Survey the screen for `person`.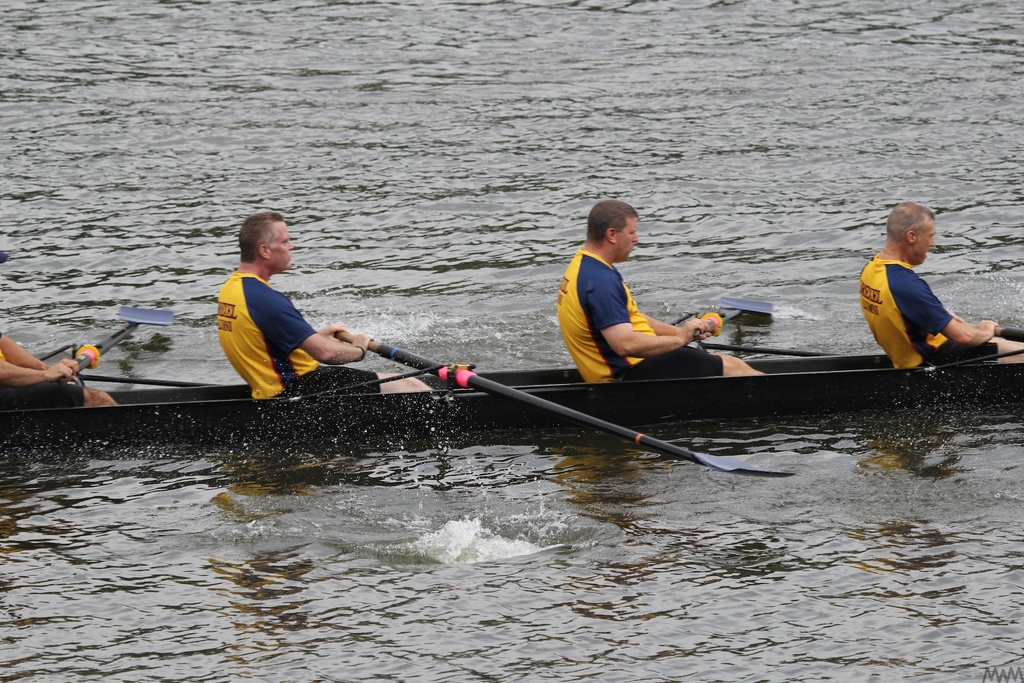
Survey found: {"left": 556, "top": 202, "right": 767, "bottom": 386}.
